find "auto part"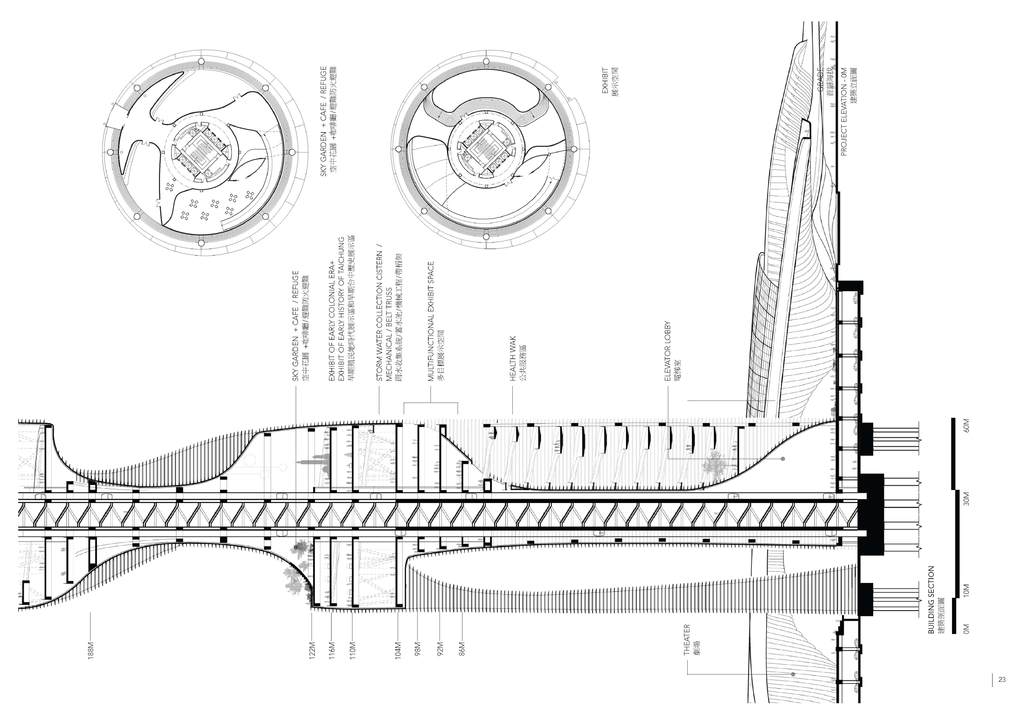
97:40:313:266
